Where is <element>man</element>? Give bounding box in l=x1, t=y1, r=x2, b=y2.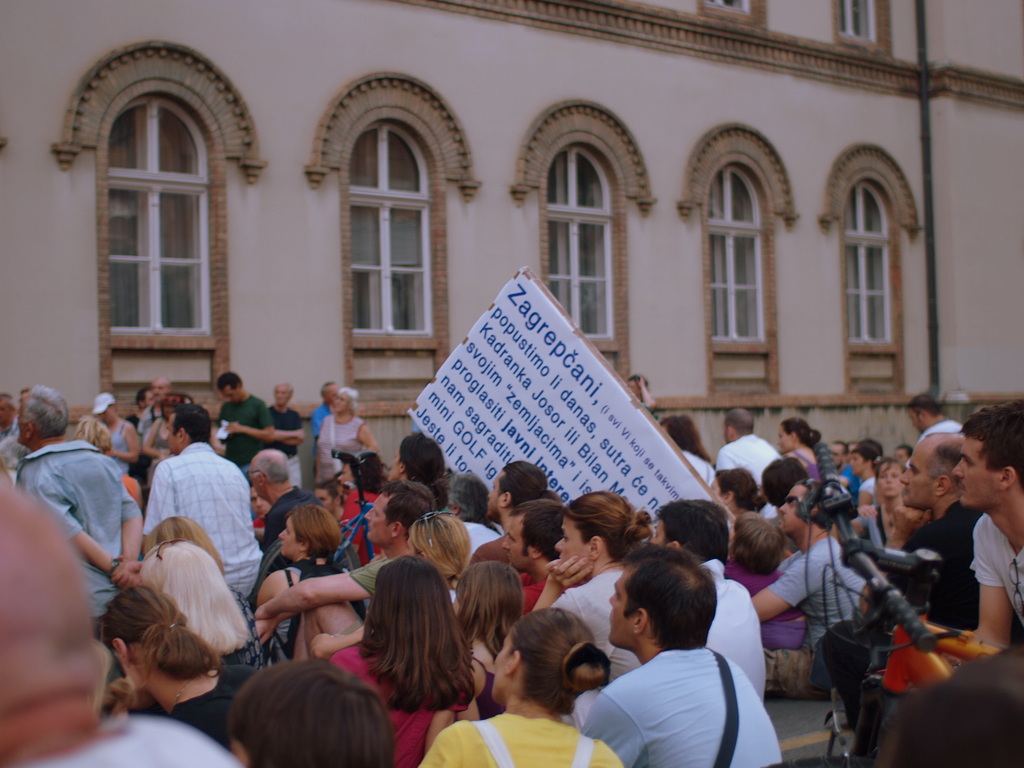
l=0, t=466, r=241, b=767.
